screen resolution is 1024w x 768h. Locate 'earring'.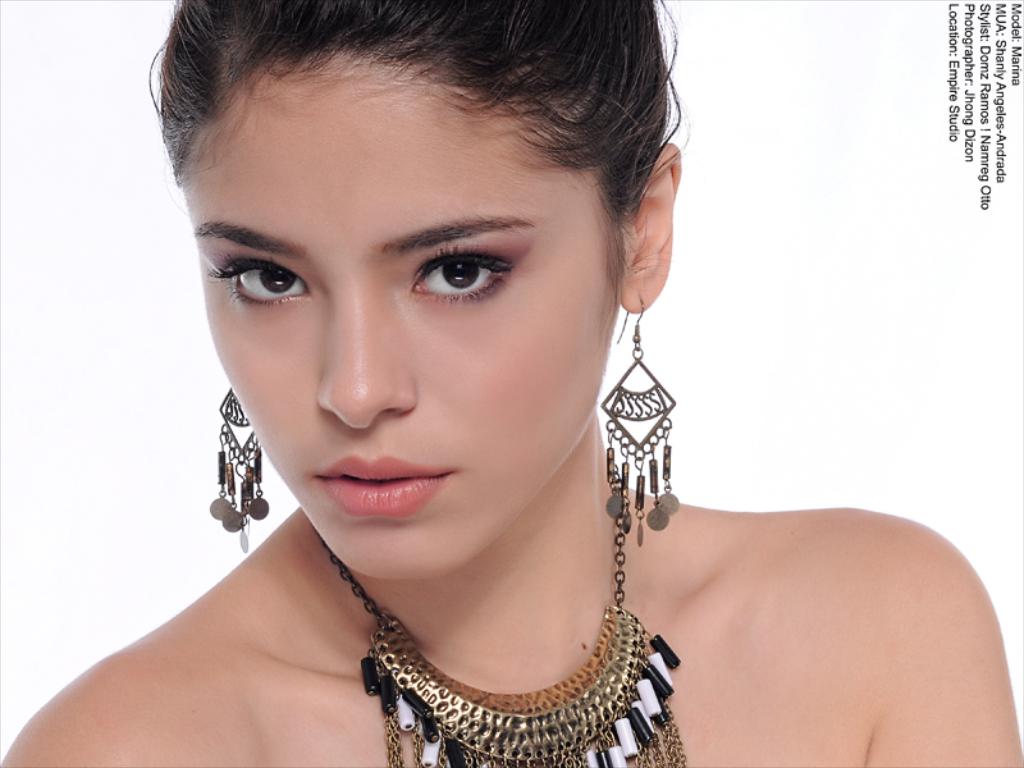
205 383 271 554.
